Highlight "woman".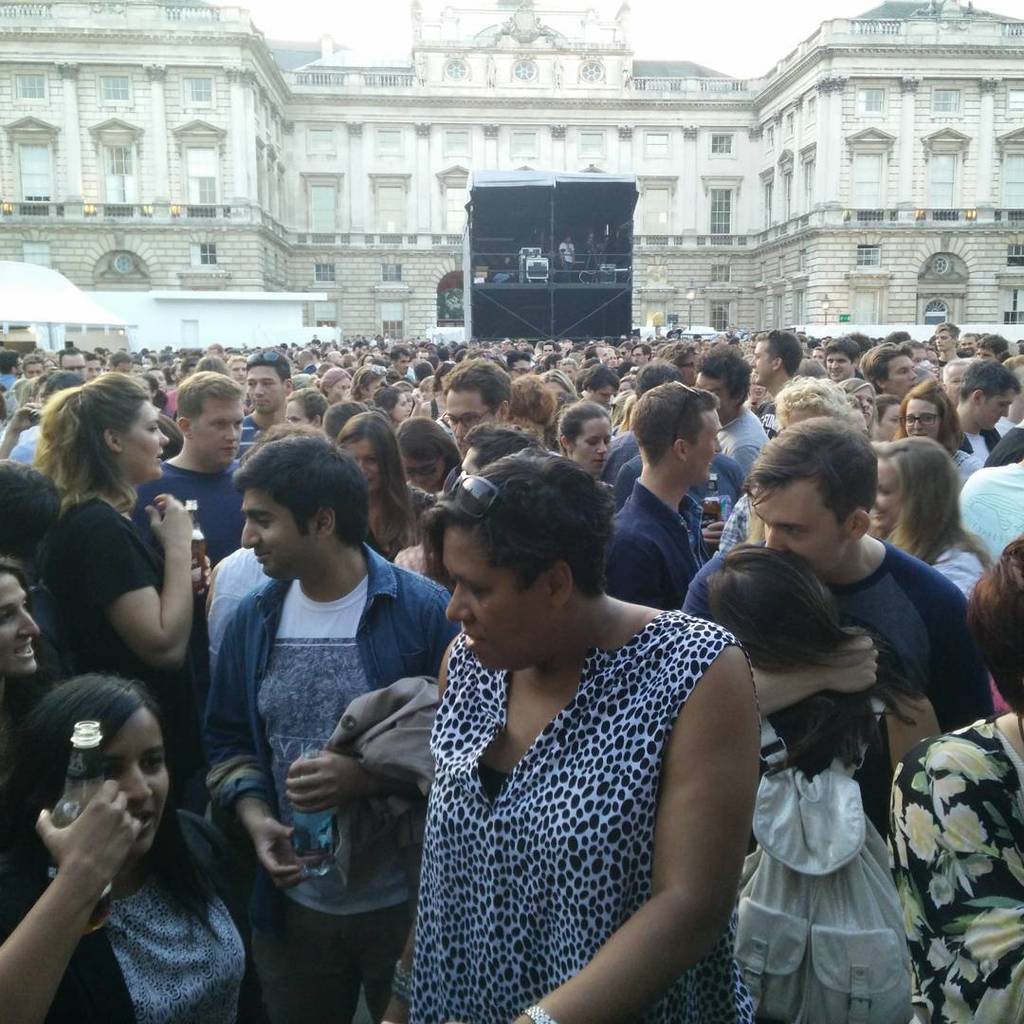
Highlighted region: [left=0, top=554, right=49, bottom=688].
